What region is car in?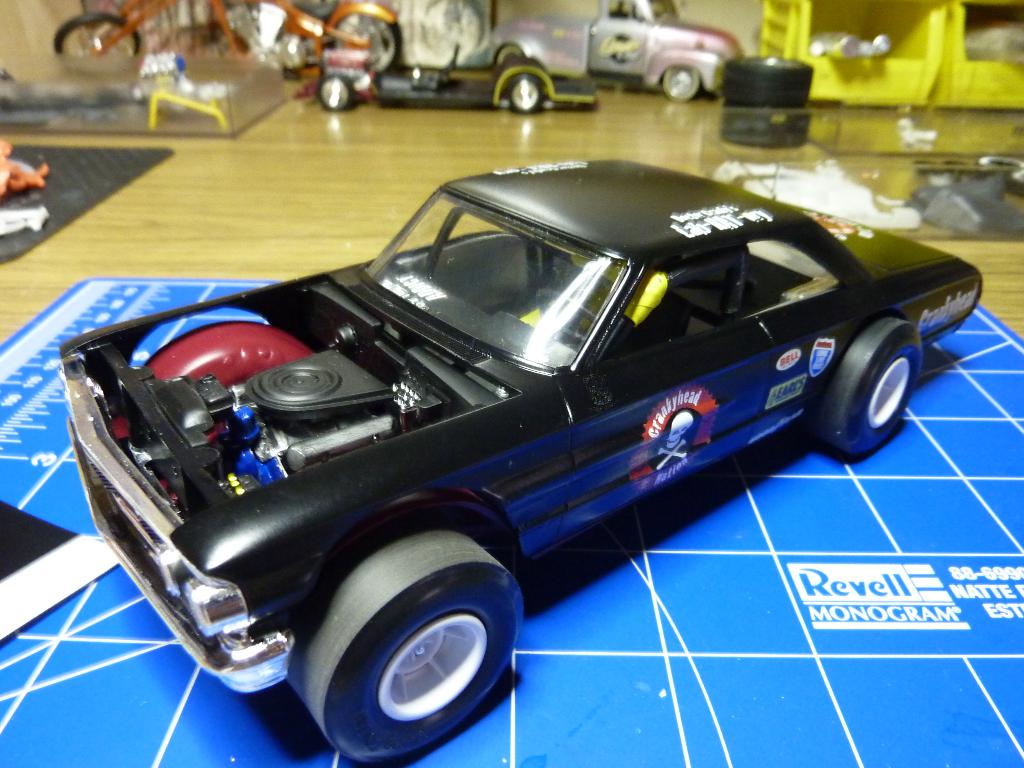
BBox(52, 150, 985, 767).
